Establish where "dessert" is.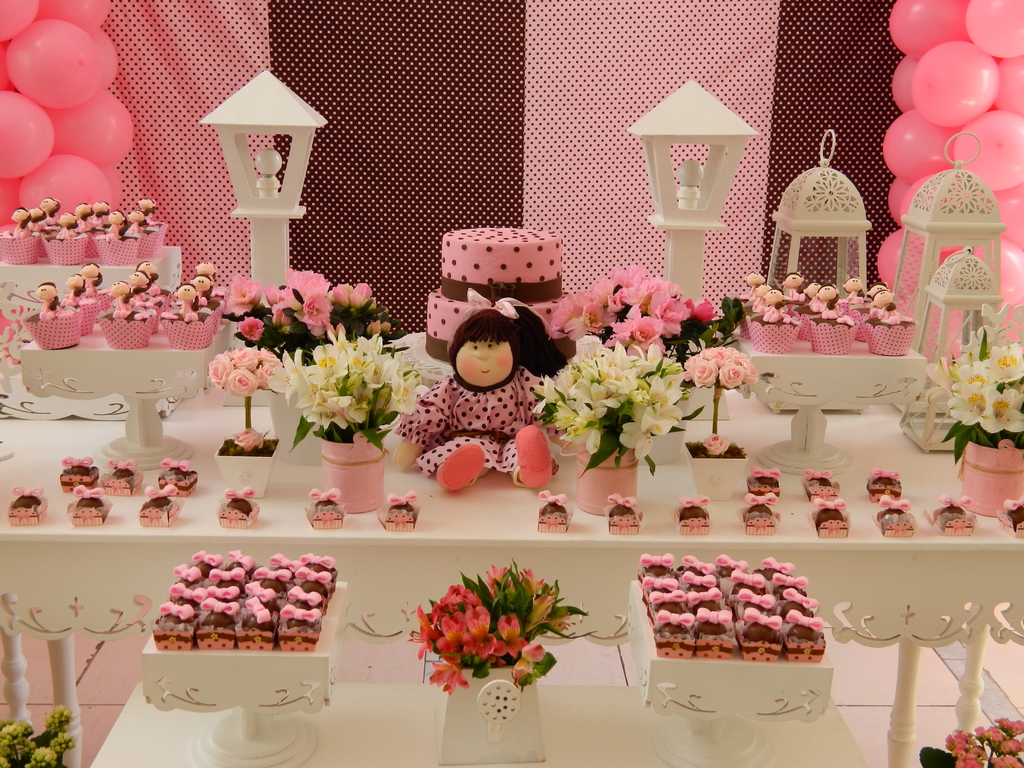
Established at (275,590,323,648).
